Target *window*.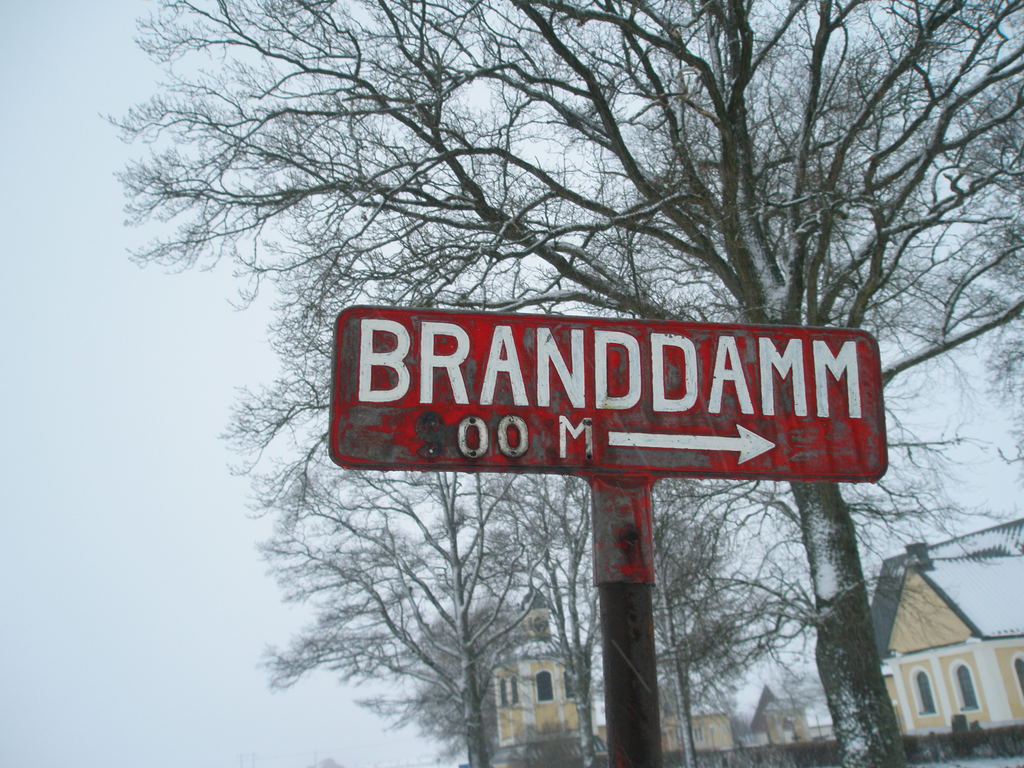
Target region: bbox=[692, 724, 700, 743].
